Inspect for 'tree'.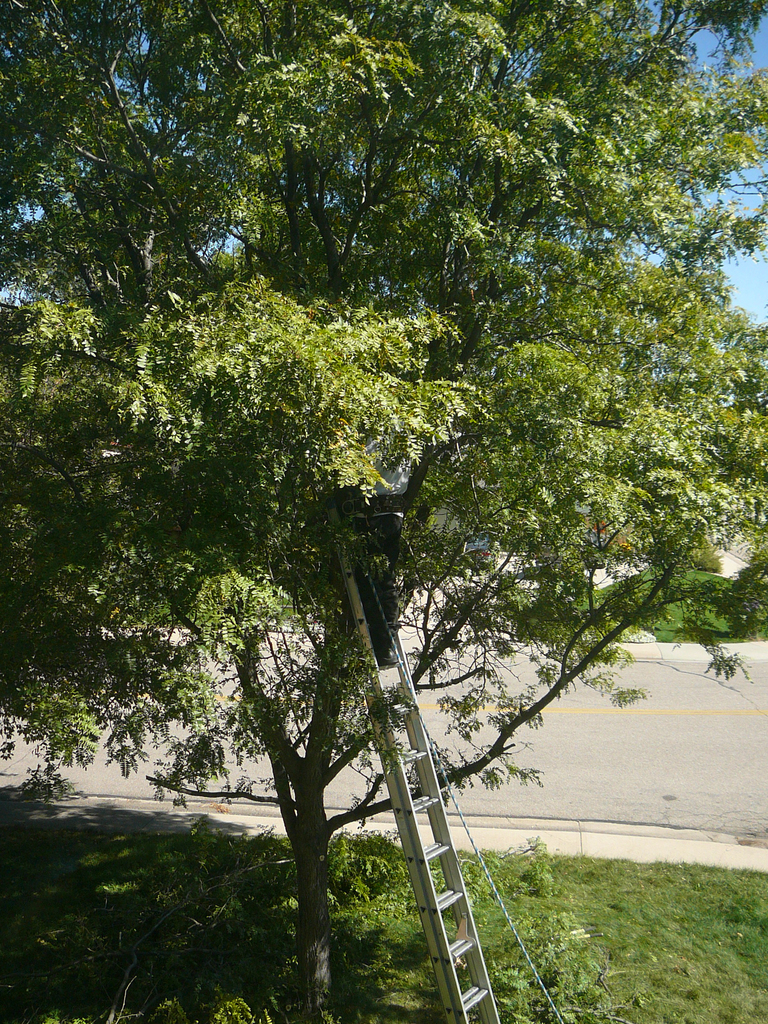
Inspection: x1=29, y1=0, x2=749, y2=961.
